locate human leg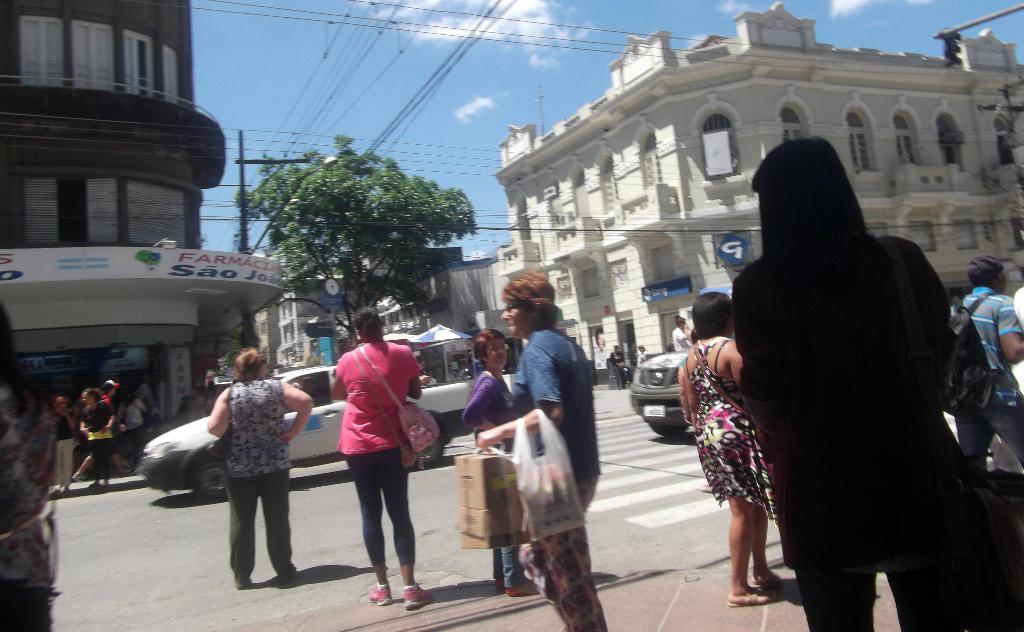
(795, 553, 875, 628)
